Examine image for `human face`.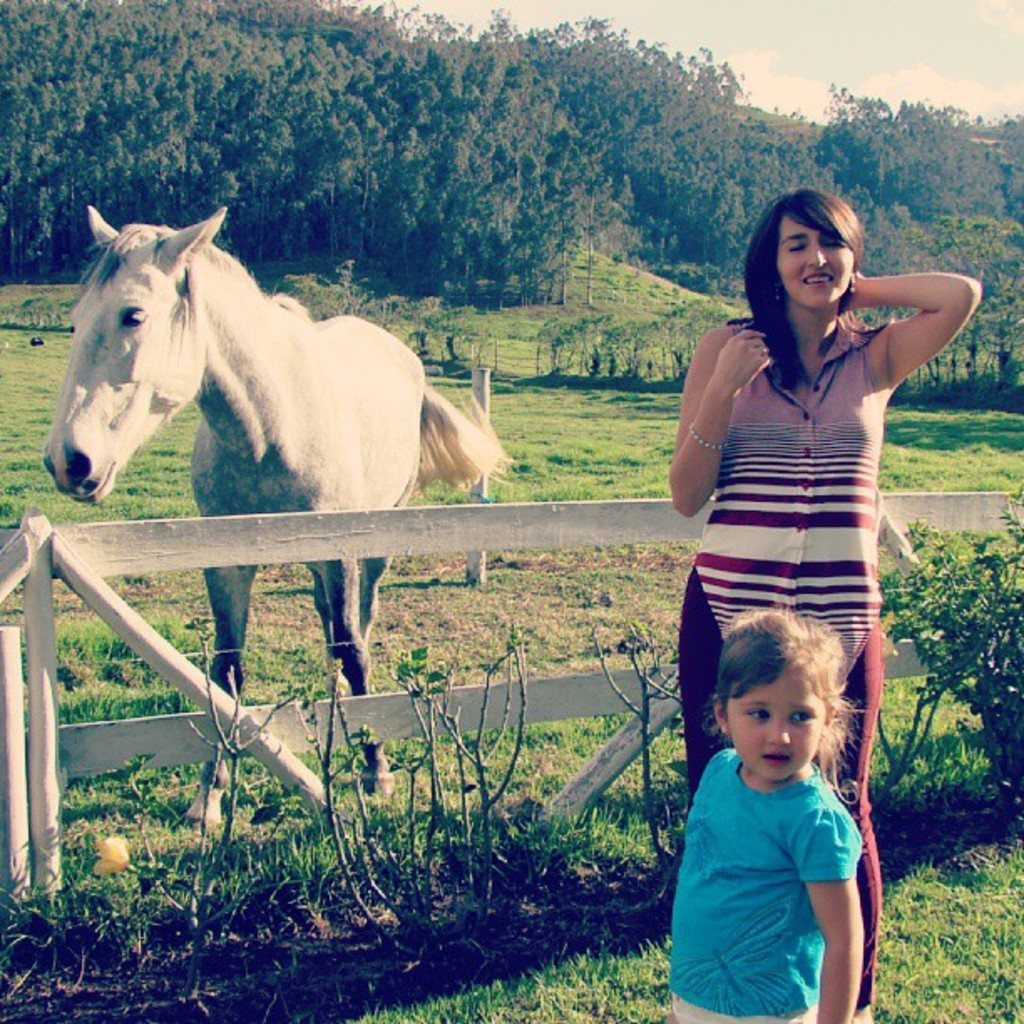
Examination result: Rect(775, 216, 855, 308).
